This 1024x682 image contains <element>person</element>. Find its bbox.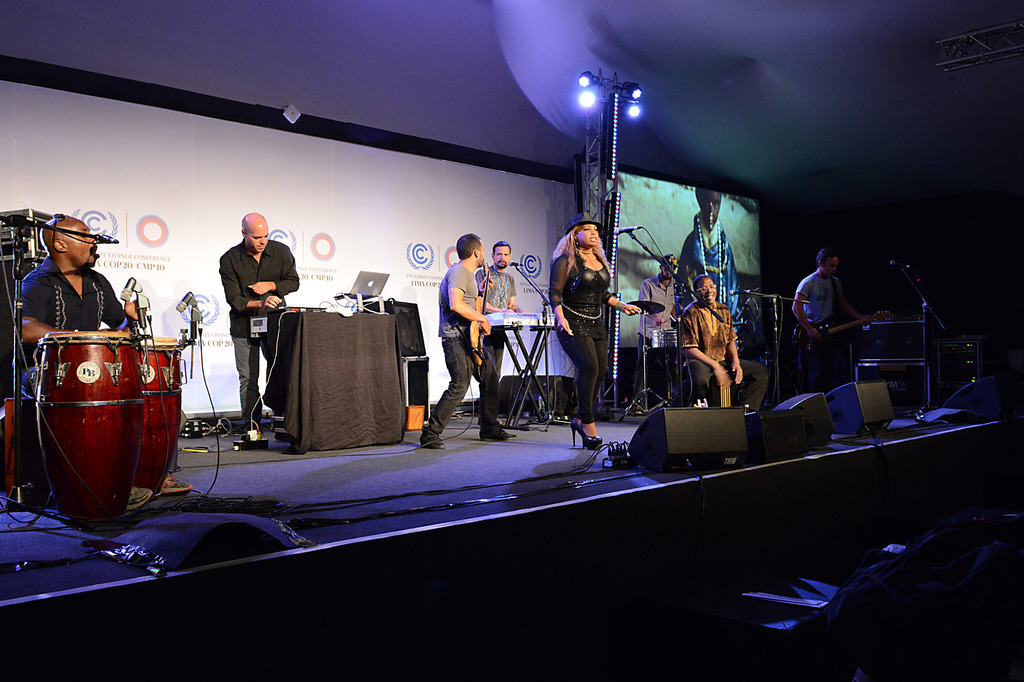
Rect(790, 248, 872, 395).
